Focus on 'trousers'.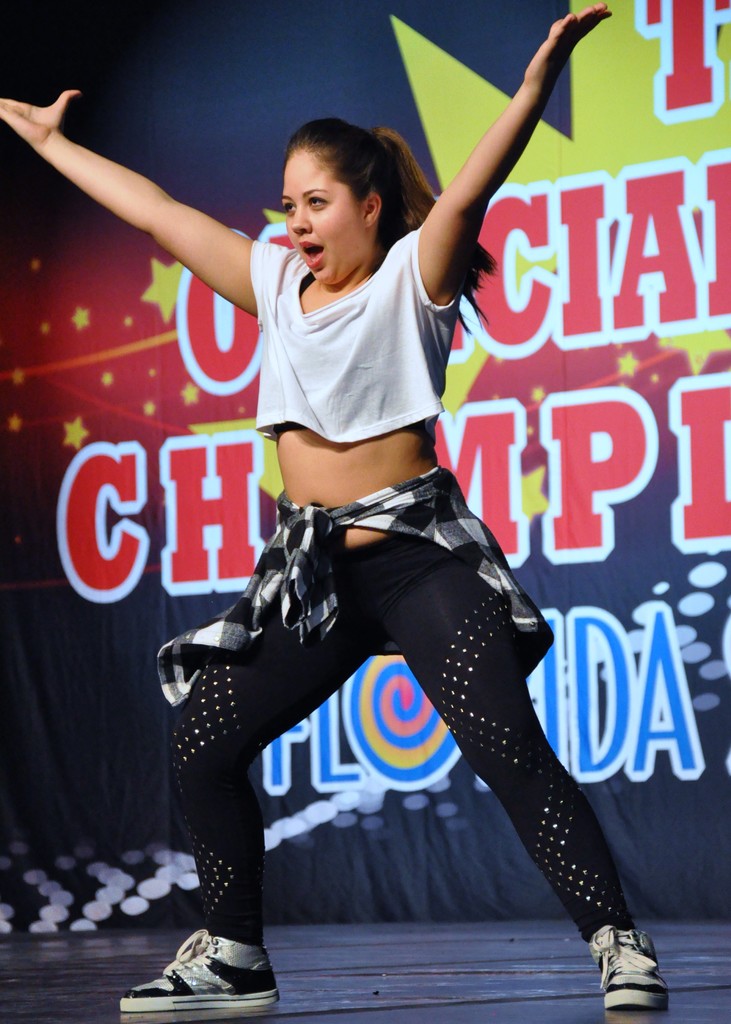
Focused at (166, 526, 654, 959).
